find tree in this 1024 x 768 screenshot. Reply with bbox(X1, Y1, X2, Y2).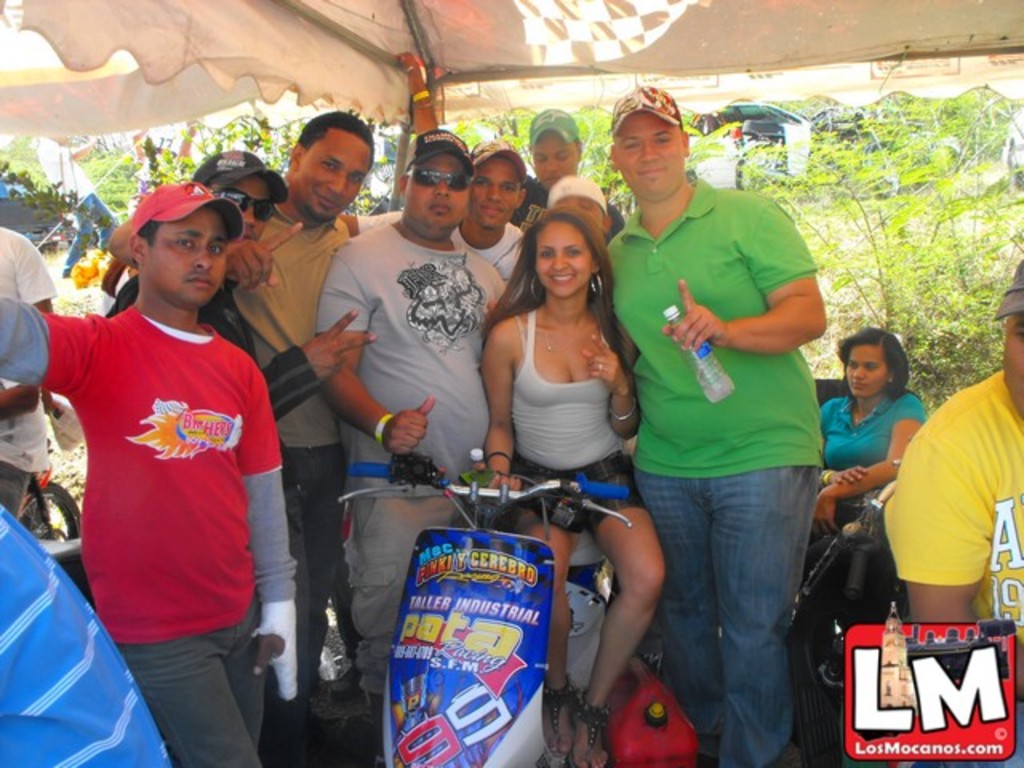
bbox(0, 96, 632, 293).
